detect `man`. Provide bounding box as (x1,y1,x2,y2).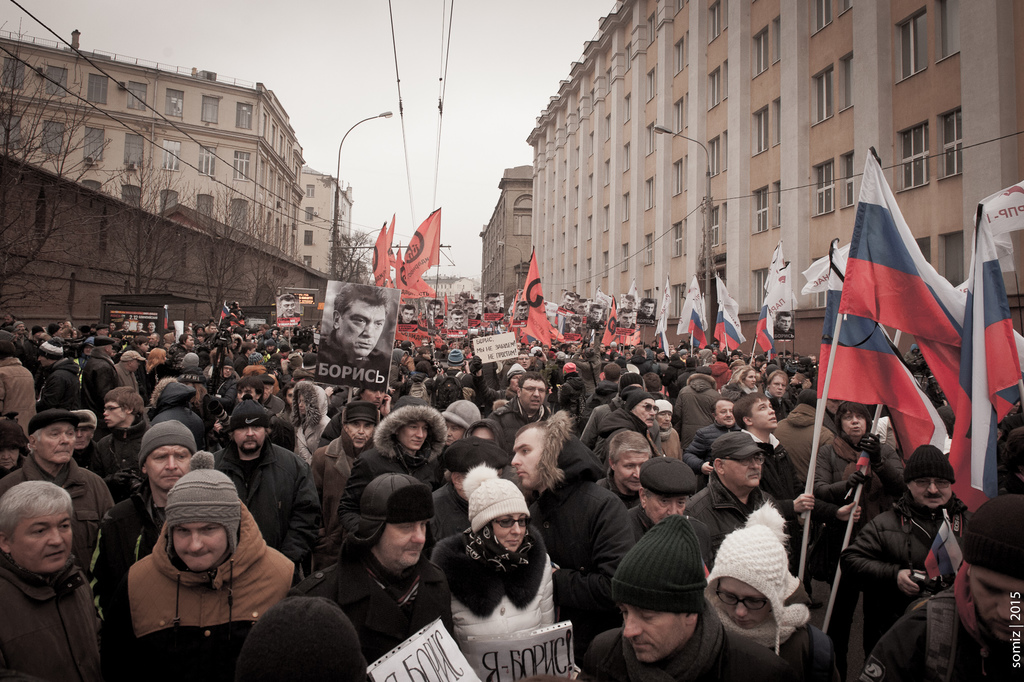
(466,297,481,321).
